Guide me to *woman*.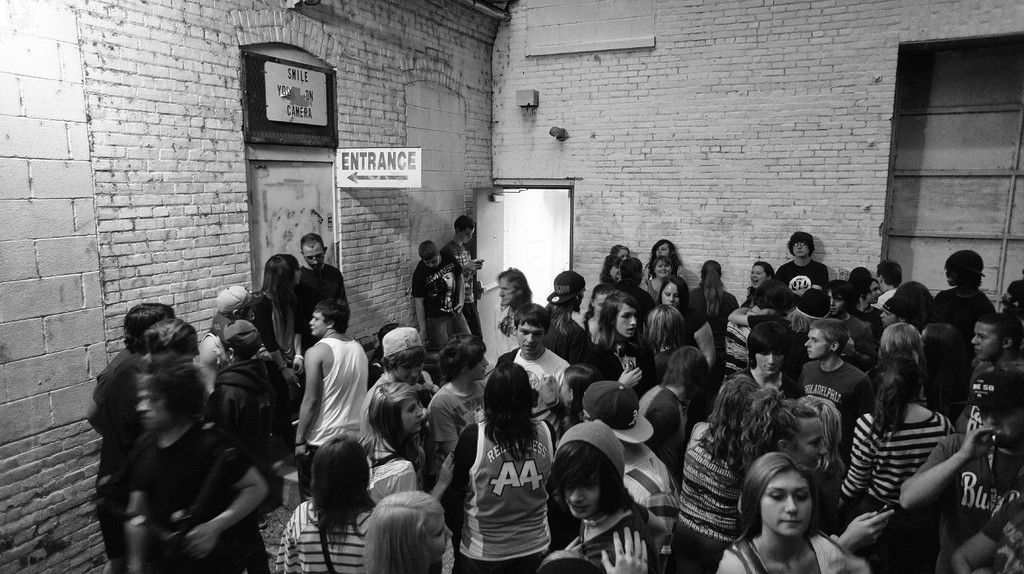
Guidance: 356/489/460/573.
